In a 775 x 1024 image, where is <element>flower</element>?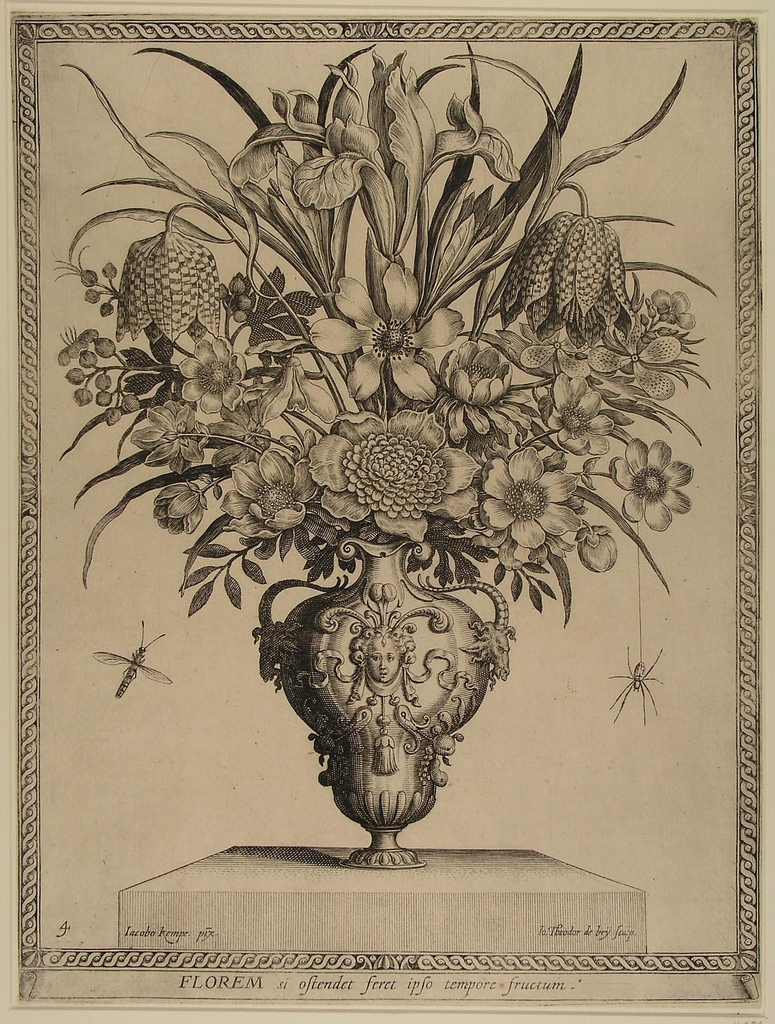
<region>482, 441, 566, 562</region>.
